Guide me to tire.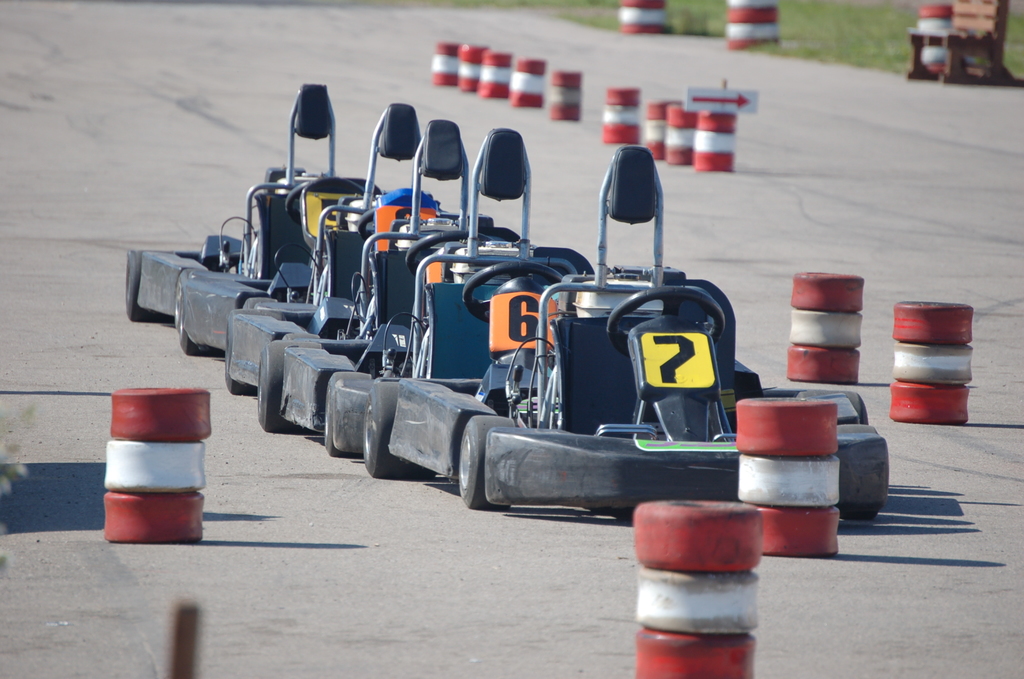
Guidance: crop(605, 106, 639, 125).
